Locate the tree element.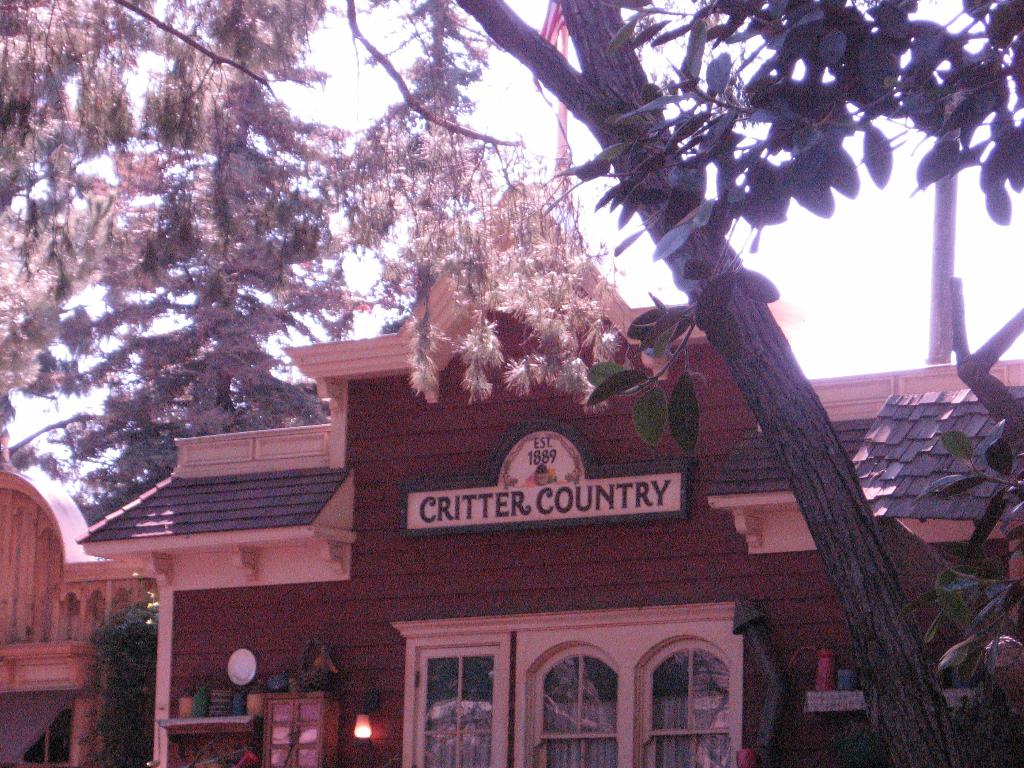
Element bbox: 0, 0, 977, 767.
